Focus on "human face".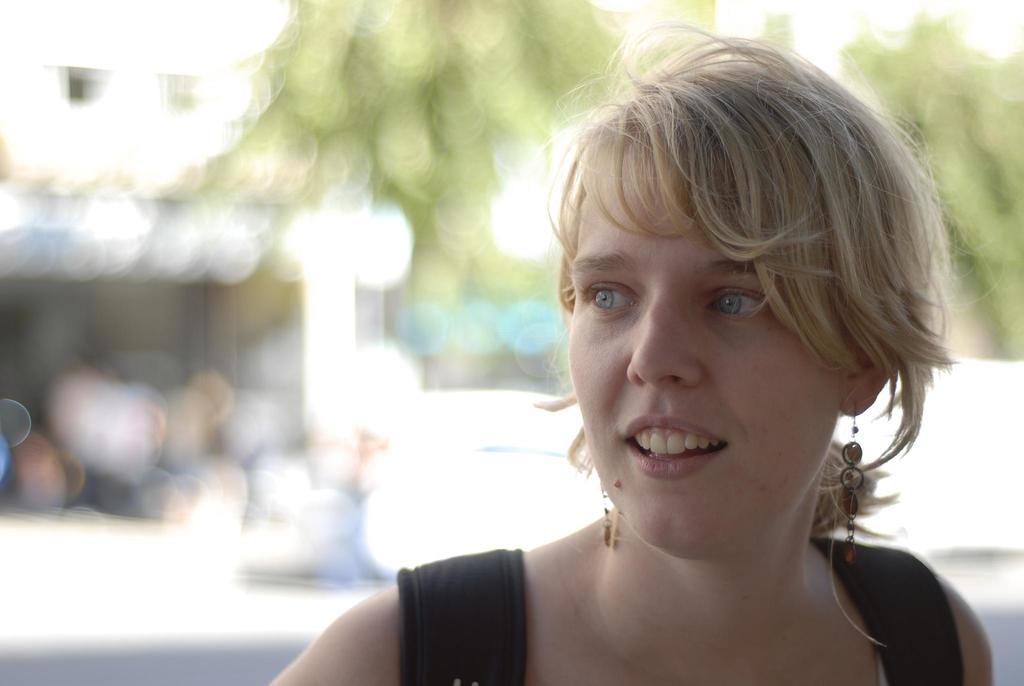
Focused at pyautogui.locateOnScreen(573, 152, 849, 568).
